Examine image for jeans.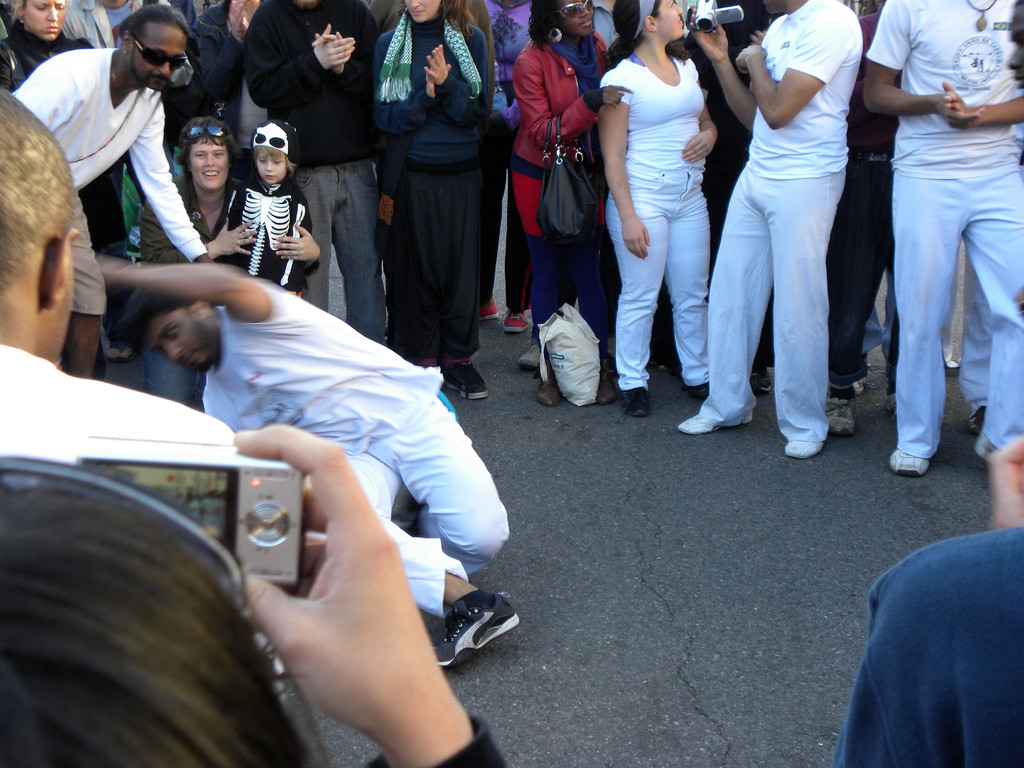
Examination result: crop(705, 162, 851, 433).
